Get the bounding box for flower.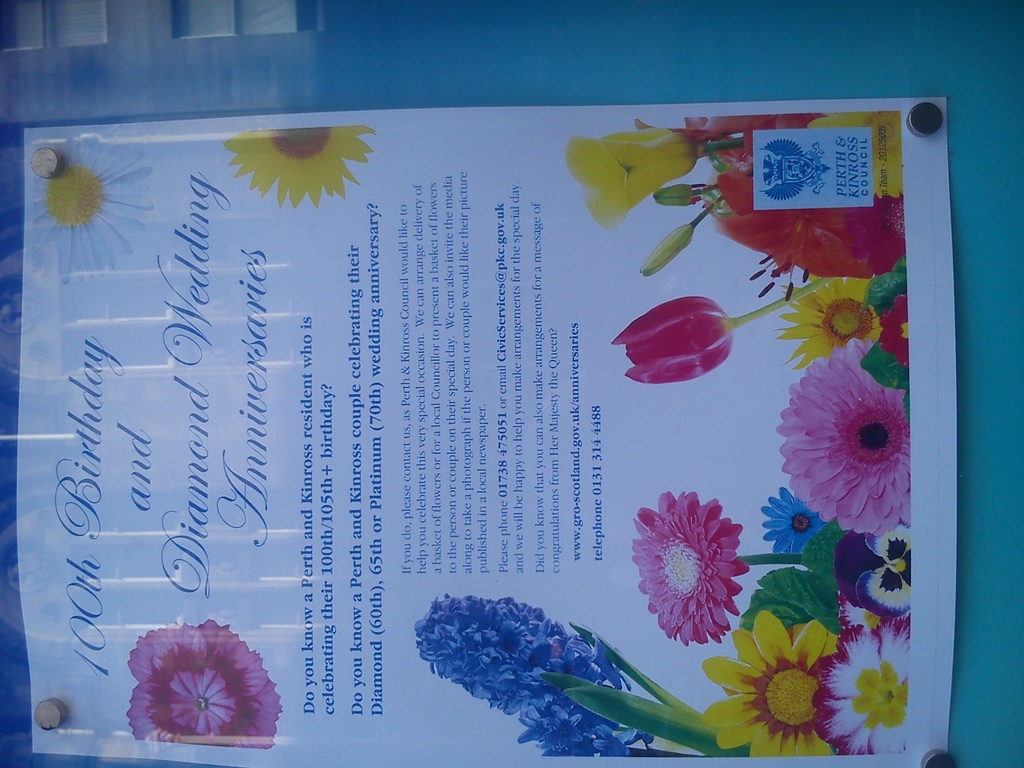
(x1=630, y1=493, x2=746, y2=648).
